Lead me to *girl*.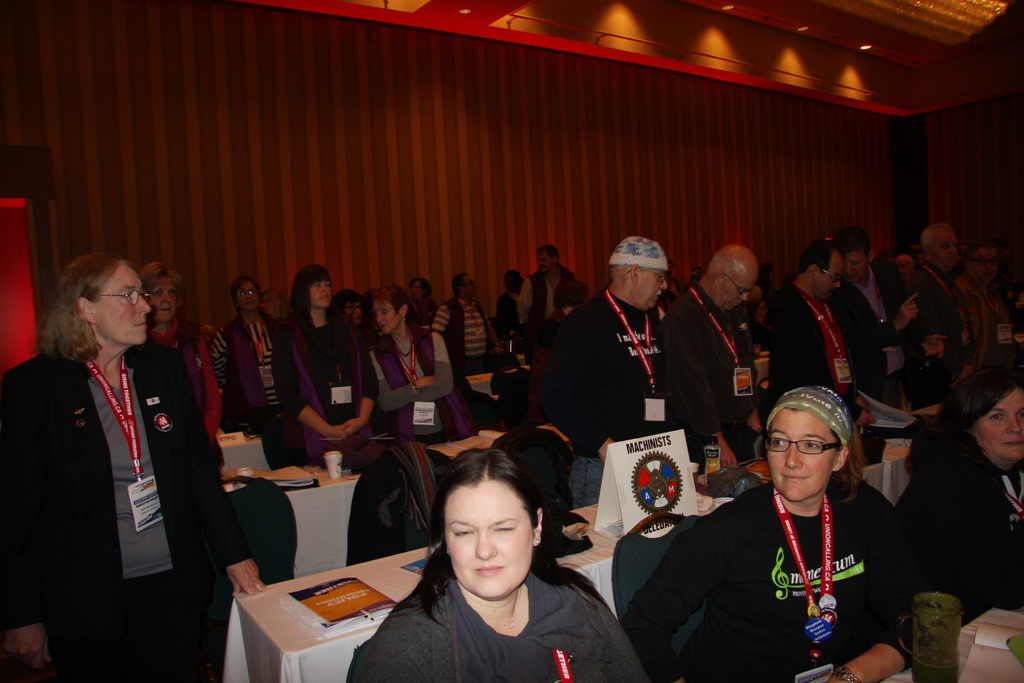
Lead to rect(364, 284, 483, 456).
